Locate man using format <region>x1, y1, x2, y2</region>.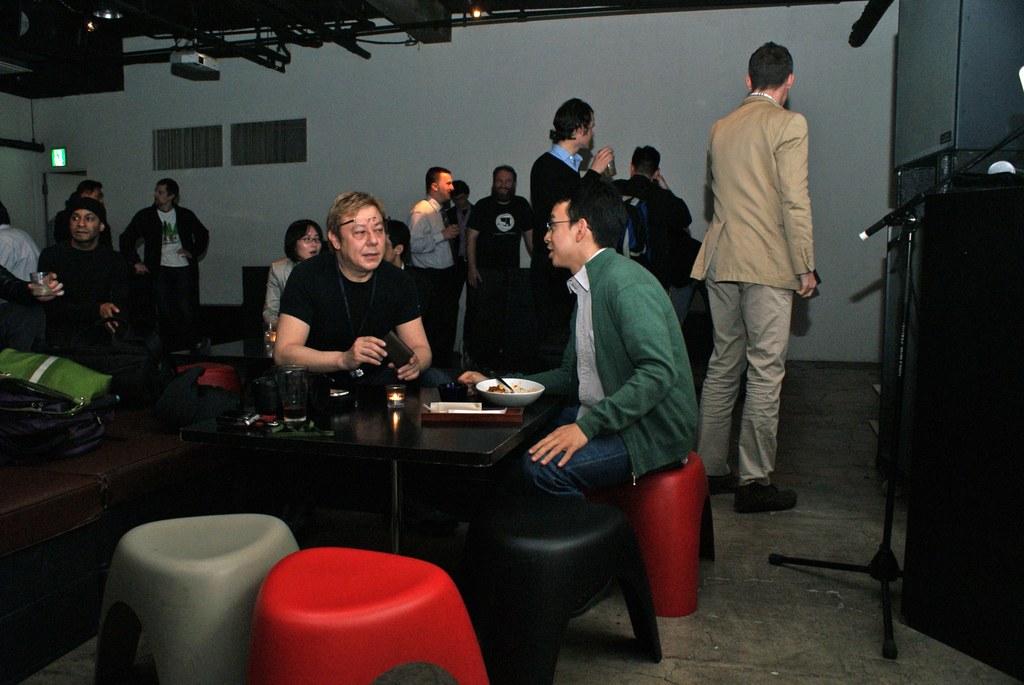
<region>121, 175, 212, 343</region>.
